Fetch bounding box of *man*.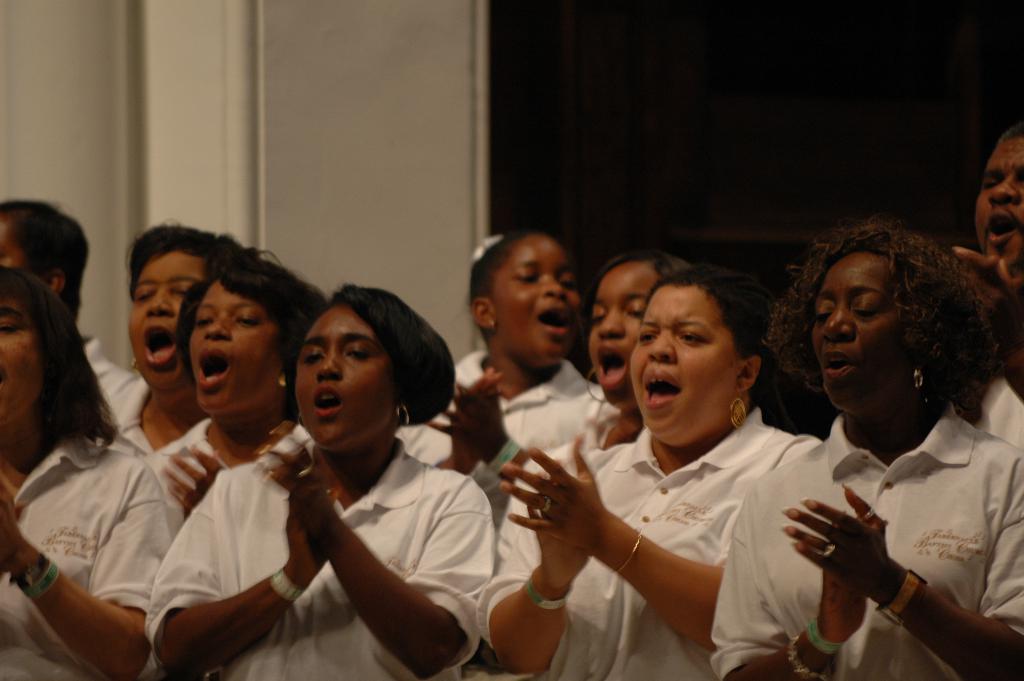
Bbox: 0, 198, 143, 433.
